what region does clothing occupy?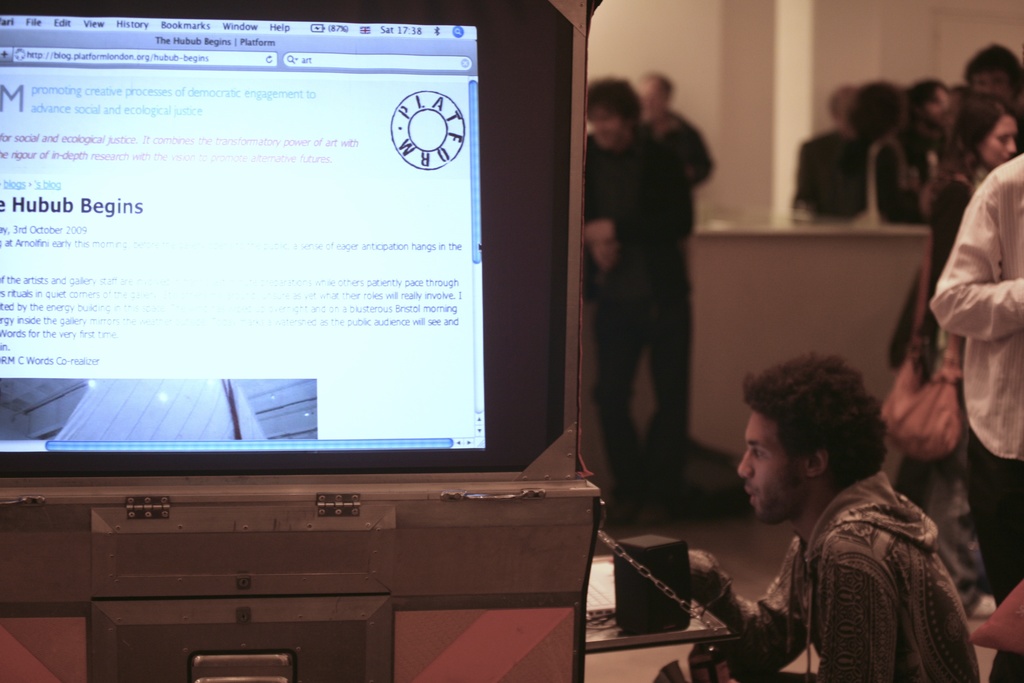
x1=850, y1=126, x2=929, y2=225.
